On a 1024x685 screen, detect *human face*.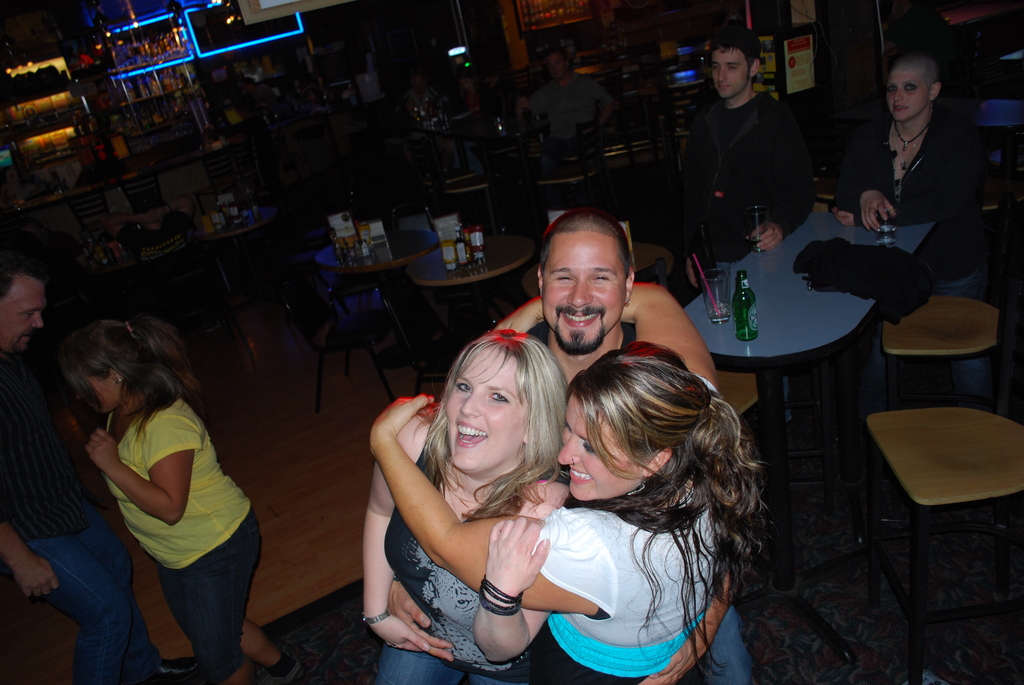
l=887, t=68, r=929, b=120.
